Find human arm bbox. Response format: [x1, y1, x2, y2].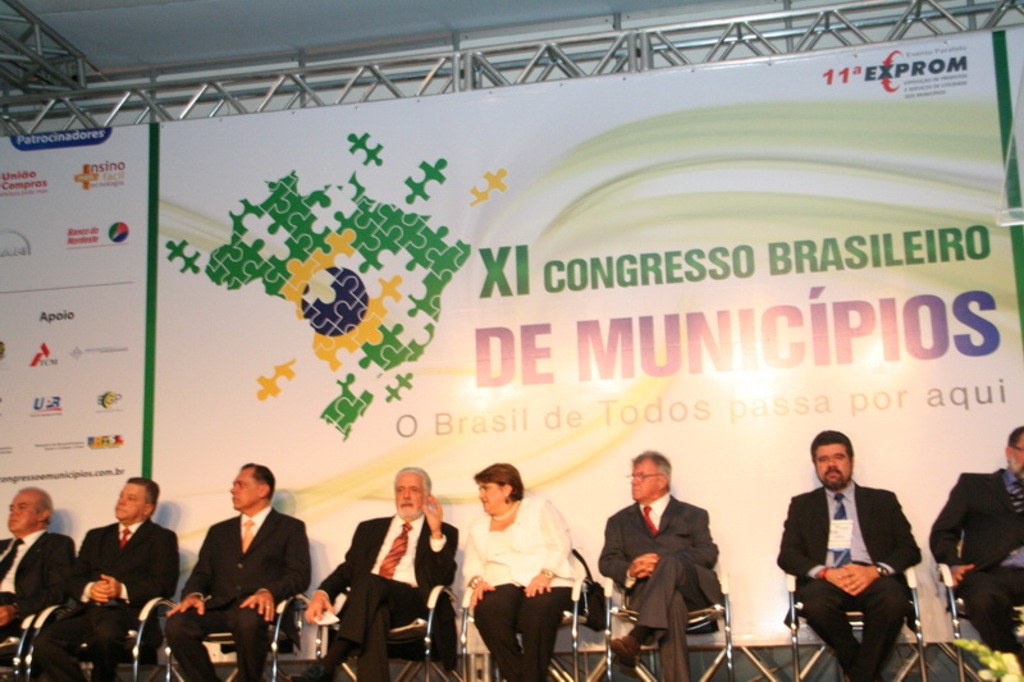
[97, 525, 179, 607].
